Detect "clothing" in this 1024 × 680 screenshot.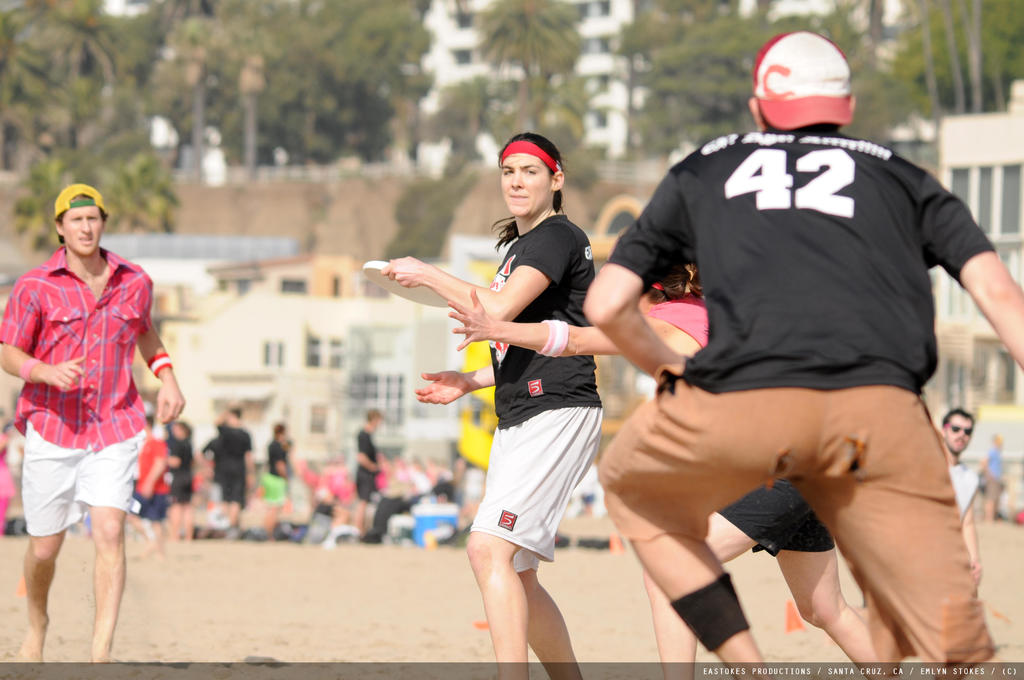
Detection: crop(942, 455, 993, 521).
